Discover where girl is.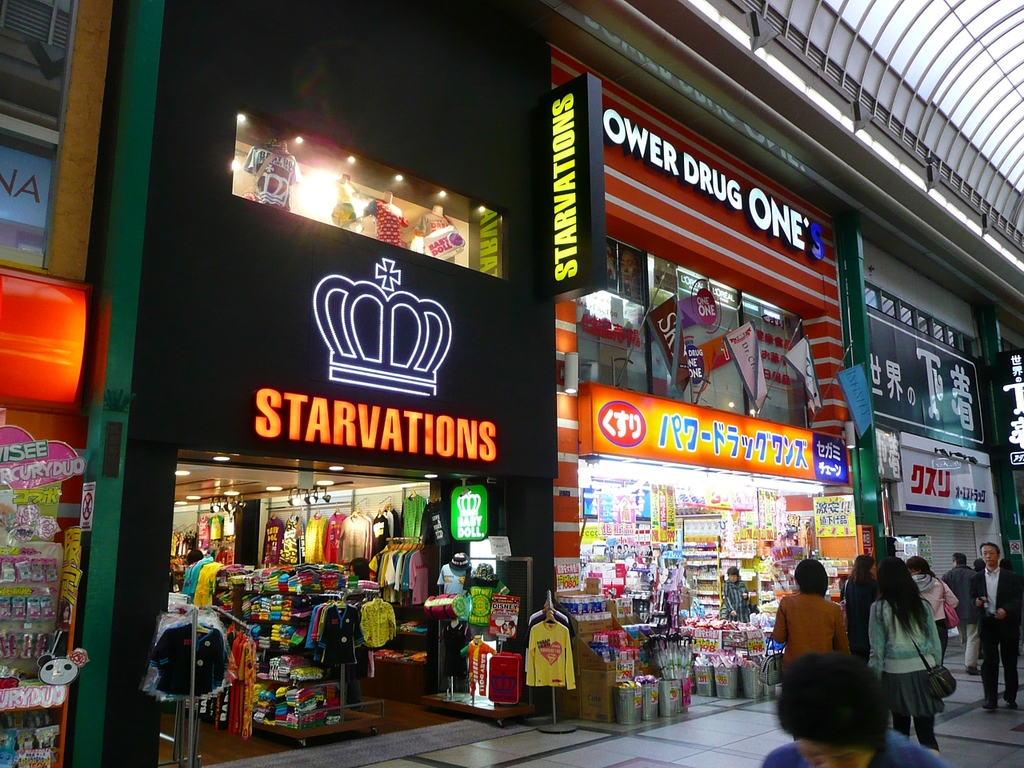
Discovered at (870, 556, 954, 752).
